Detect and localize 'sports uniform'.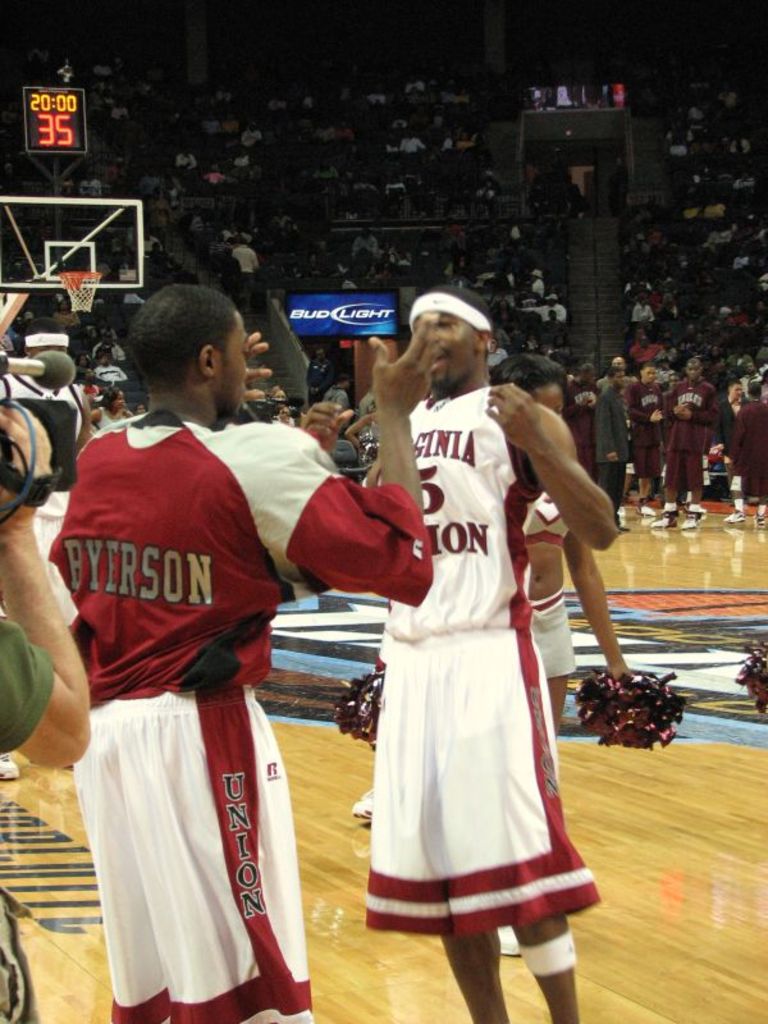
Localized at box=[655, 385, 713, 511].
